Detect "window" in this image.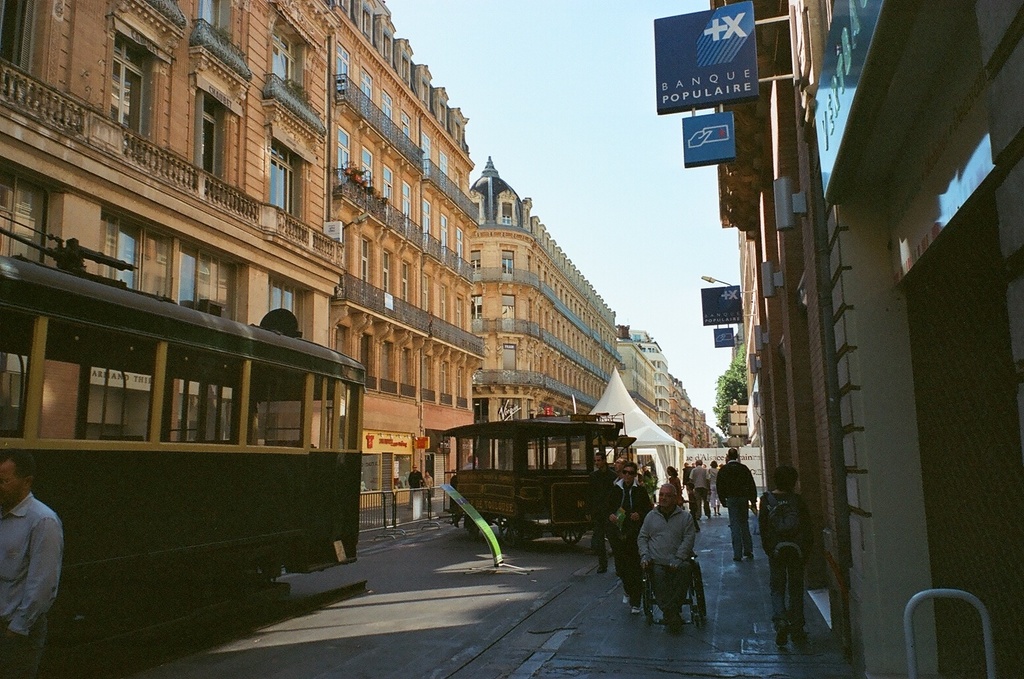
Detection: BBox(398, 260, 415, 325).
